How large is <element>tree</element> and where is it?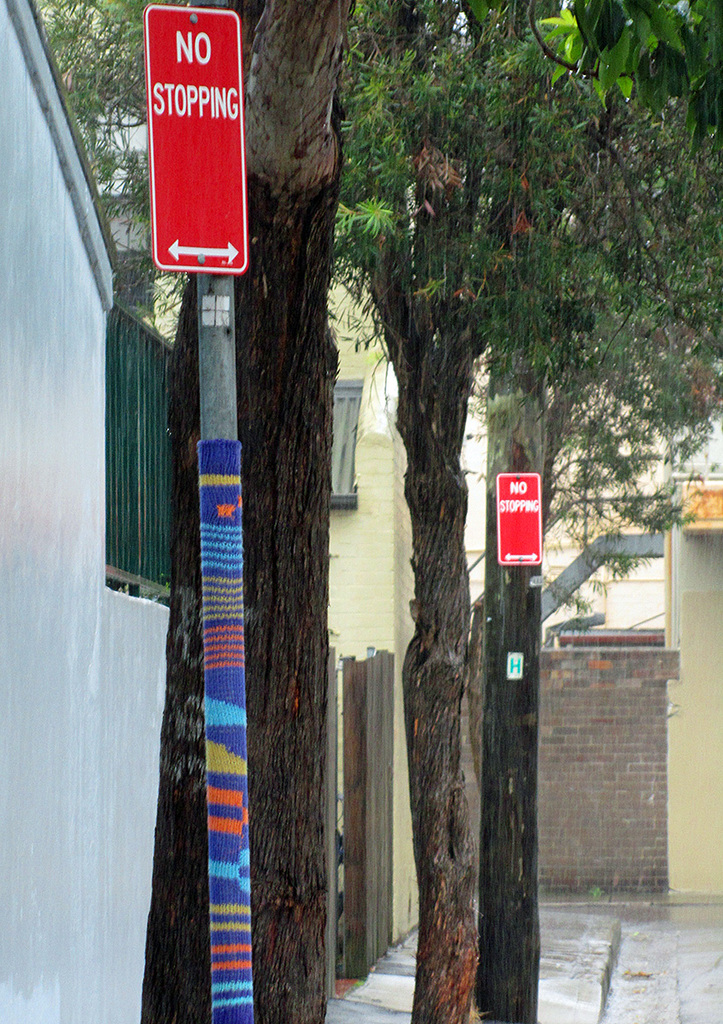
Bounding box: 471,320,567,1006.
